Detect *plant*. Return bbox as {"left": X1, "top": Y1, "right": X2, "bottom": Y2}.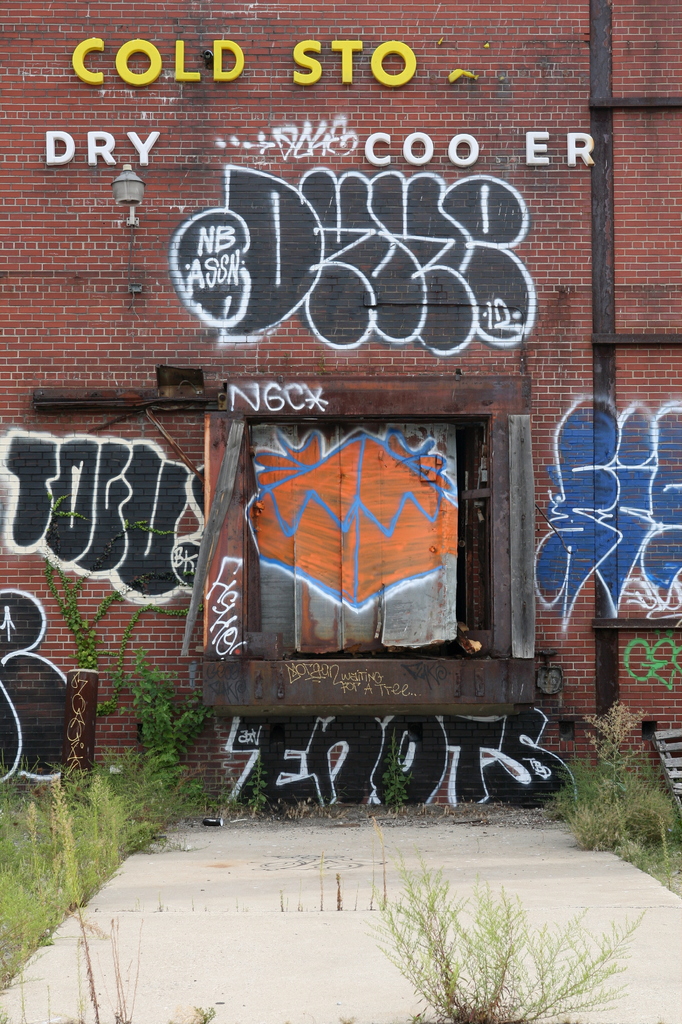
{"left": 363, "top": 844, "right": 651, "bottom": 1023}.
